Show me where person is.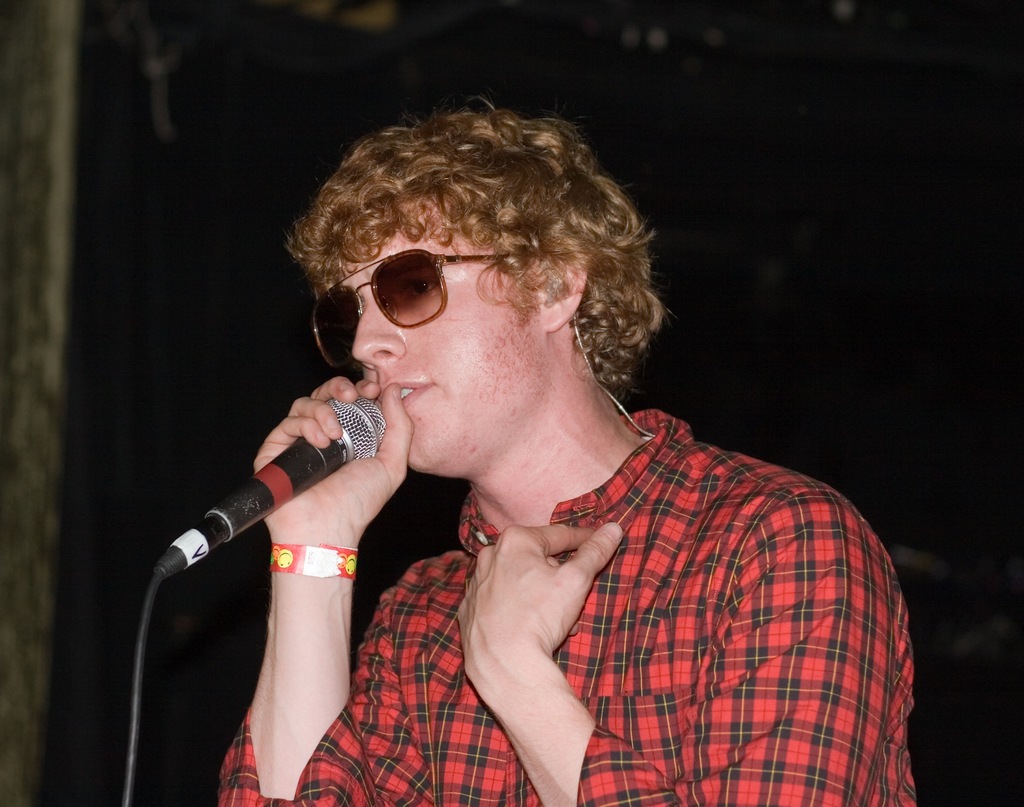
person is at rect(217, 103, 922, 806).
